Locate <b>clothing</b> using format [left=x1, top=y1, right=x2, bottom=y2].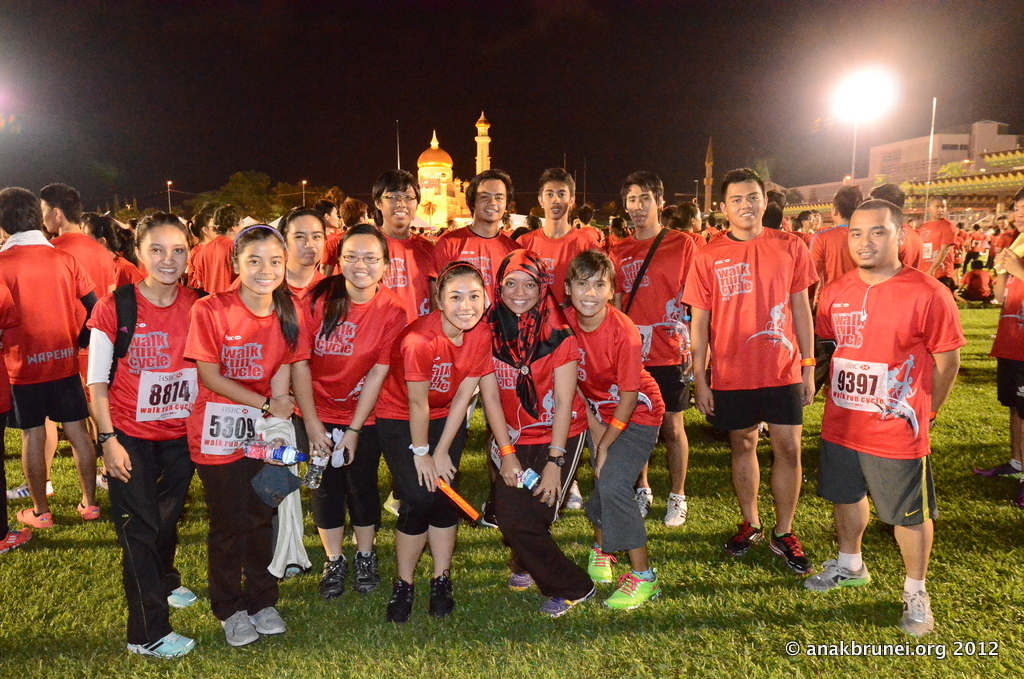
[left=922, top=215, right=957, bottom=295].
